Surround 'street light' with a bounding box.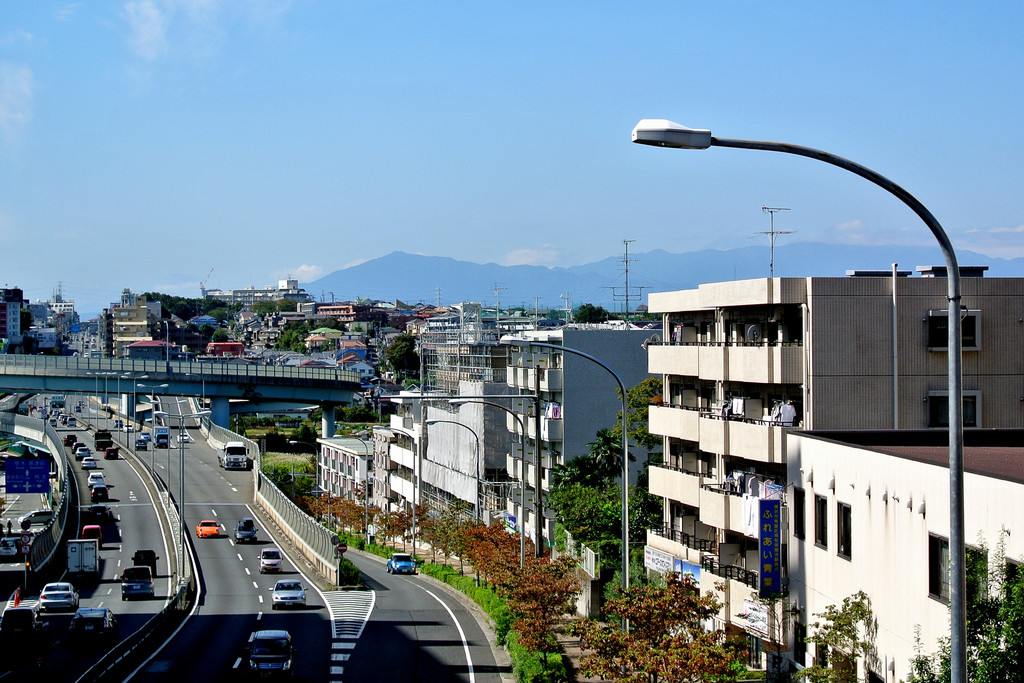
box=[100, 370, 114, 428].
